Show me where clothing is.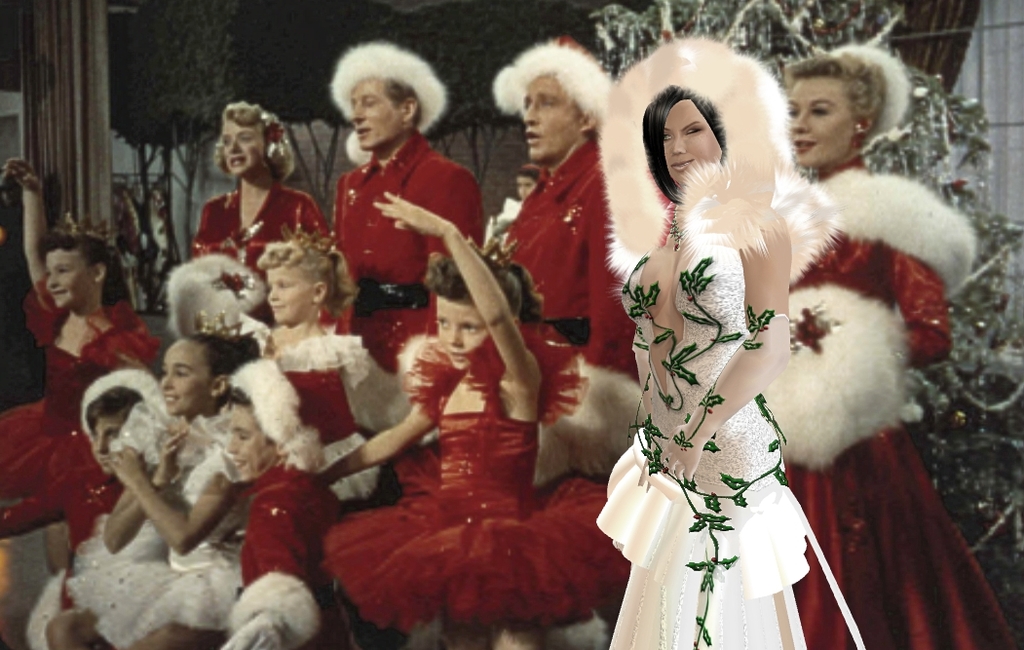
clothing is at 491,139,654,497.
